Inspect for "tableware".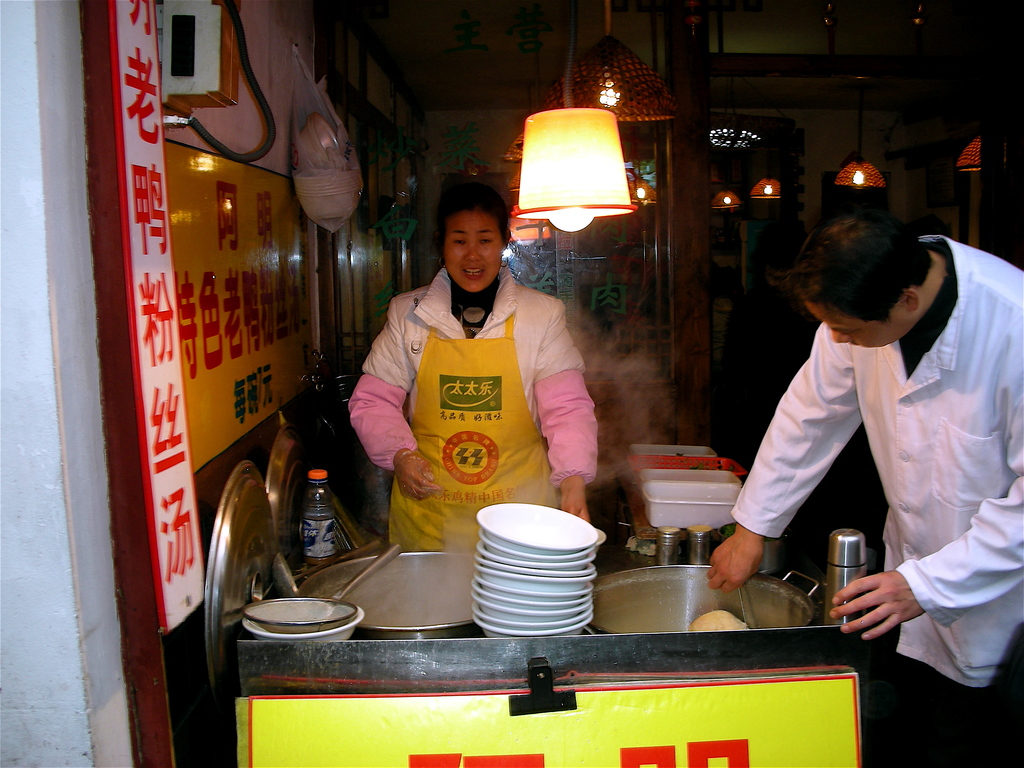
Inspection: pyautogui.locateOnScreen(685, 524, 718, 568).
